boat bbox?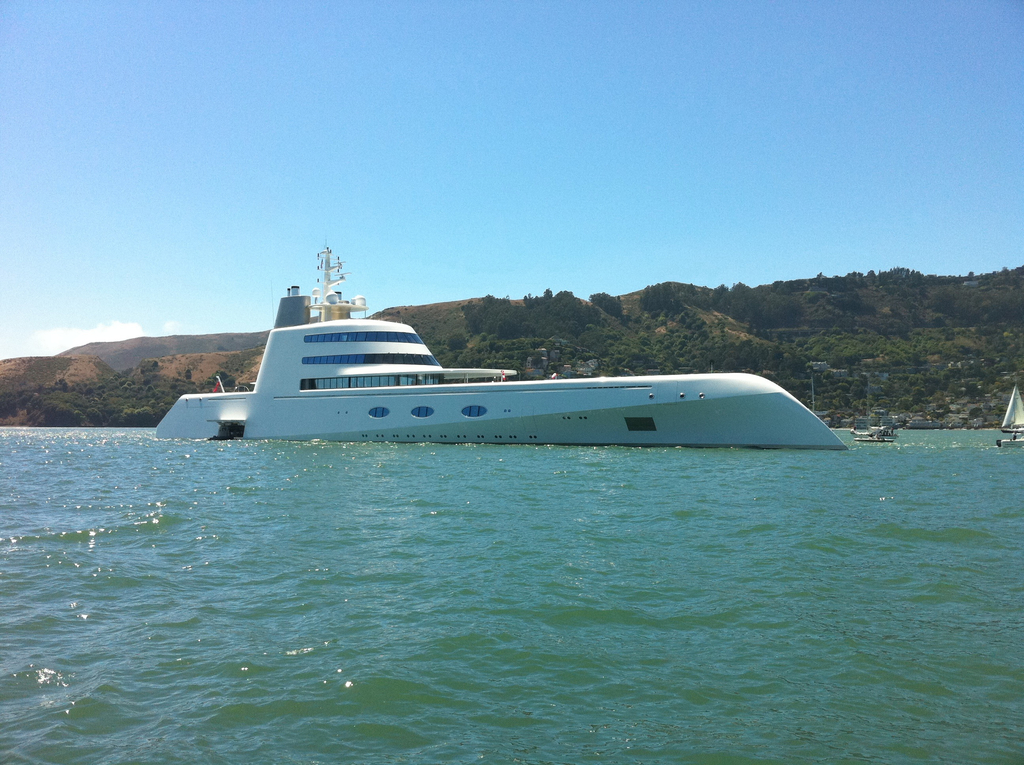
[997, 386, 1023, 435]
